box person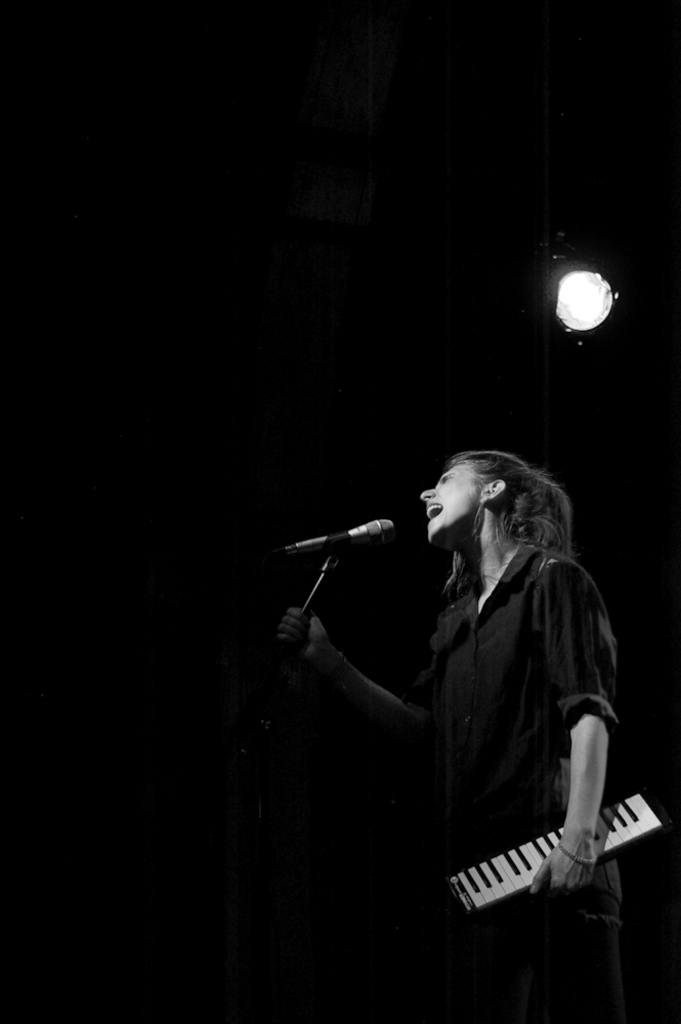
(273, 450, 627, 1023)
